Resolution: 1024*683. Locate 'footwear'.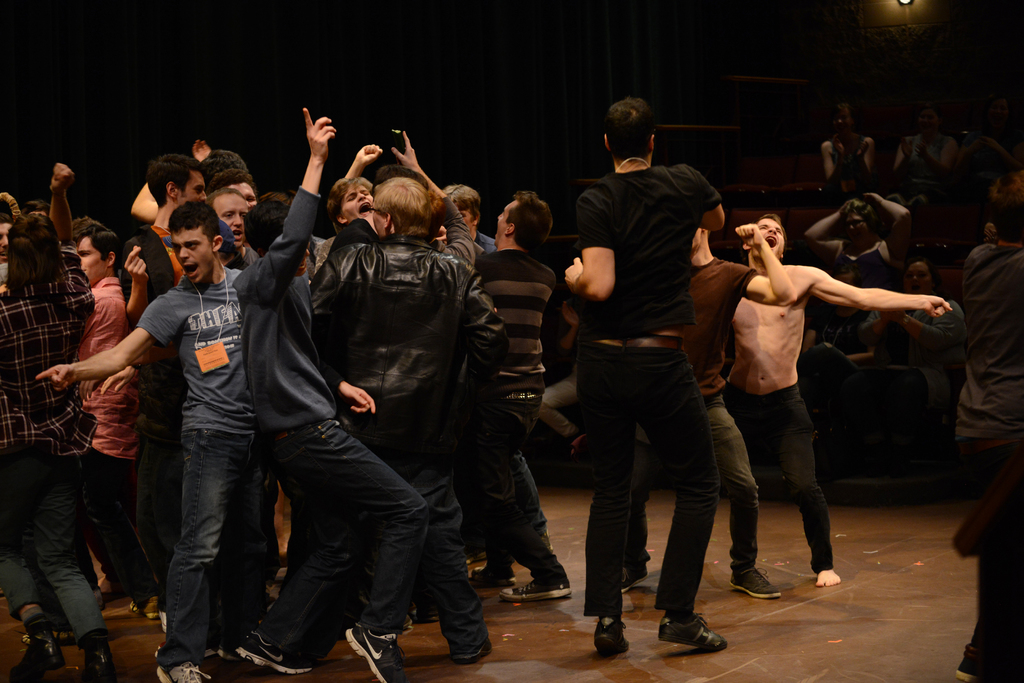
955,645,977,682.
